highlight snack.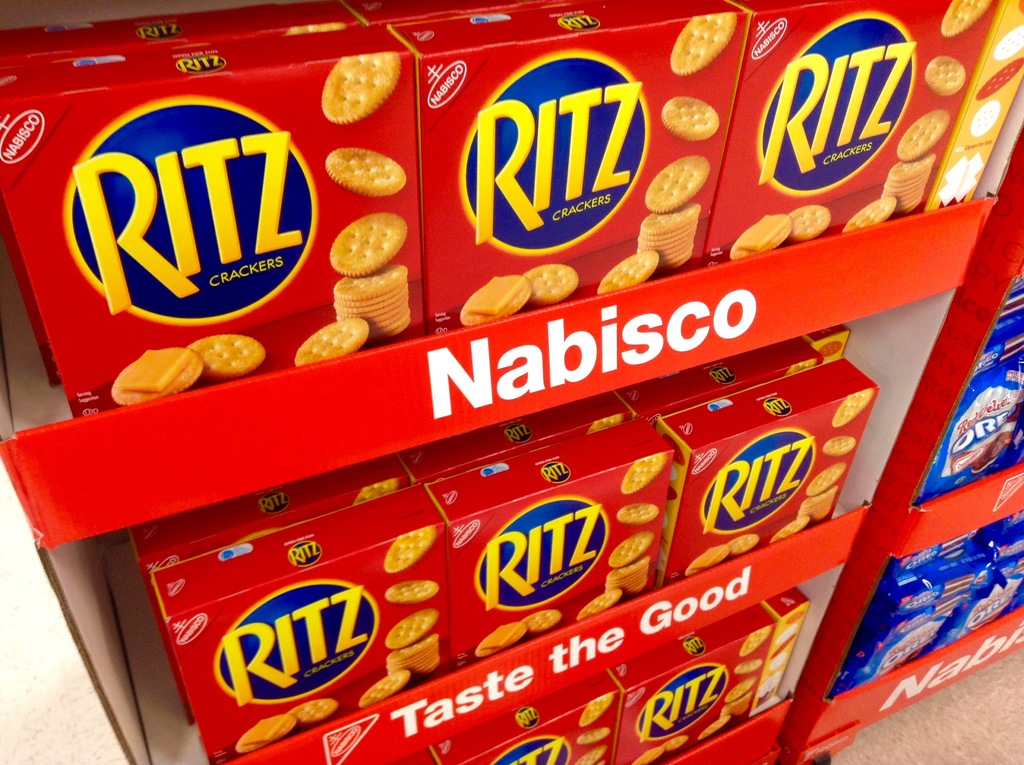
Highlighted region: [x1=390, y1=586, x2=447, y2=602].
